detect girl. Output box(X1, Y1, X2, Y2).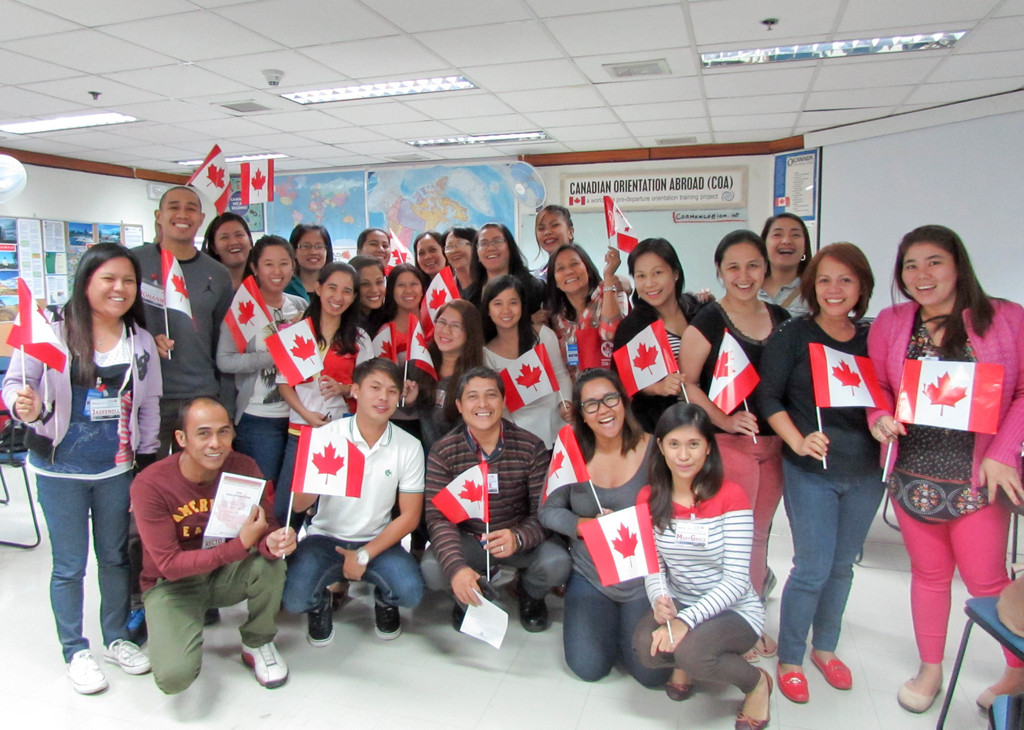
box(625, 398, 769, 729).
